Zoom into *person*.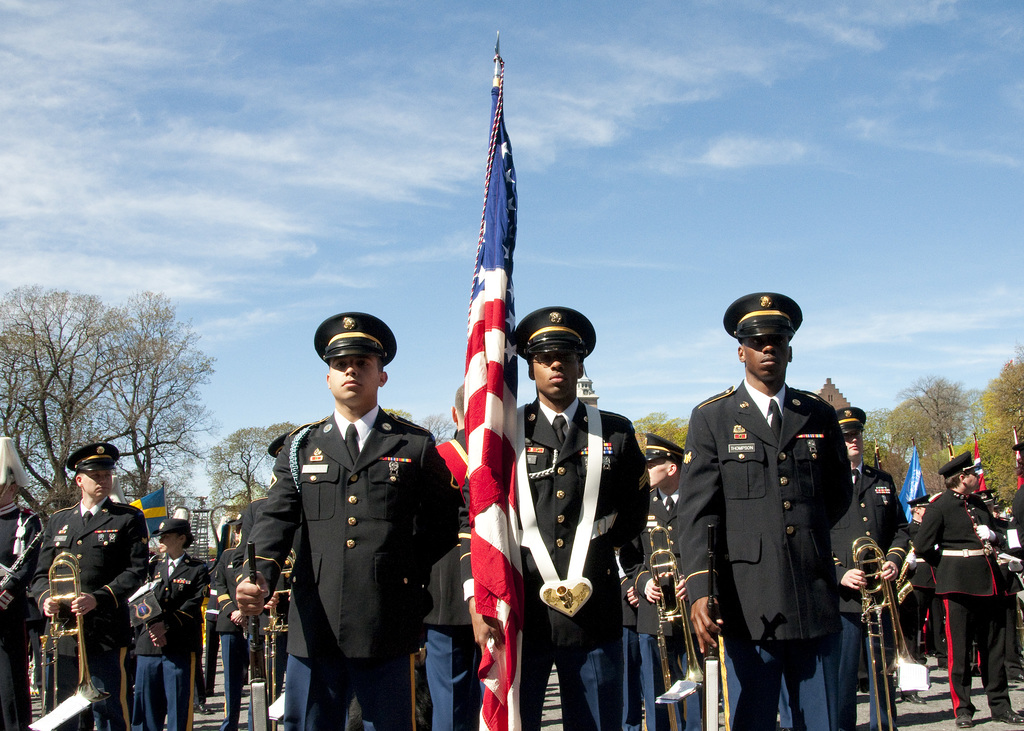
Zoom target: select_region(22, 446, 170, 730).
